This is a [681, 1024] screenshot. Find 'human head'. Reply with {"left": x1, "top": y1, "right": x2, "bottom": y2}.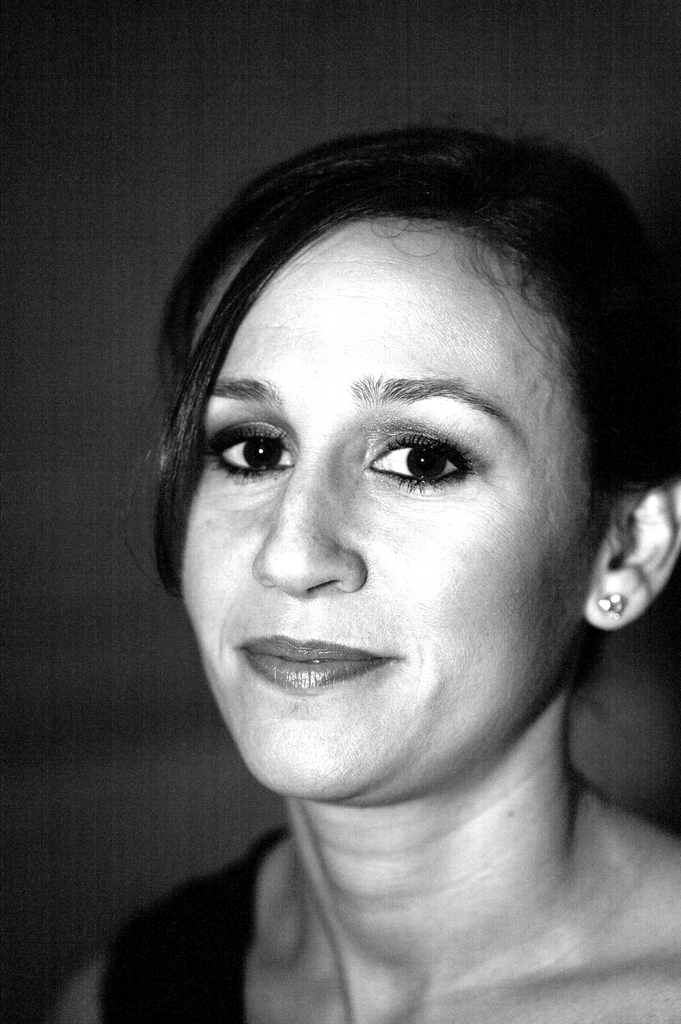
{"left": 154, "top": 120, "right": 616, "bottom": 824}.
